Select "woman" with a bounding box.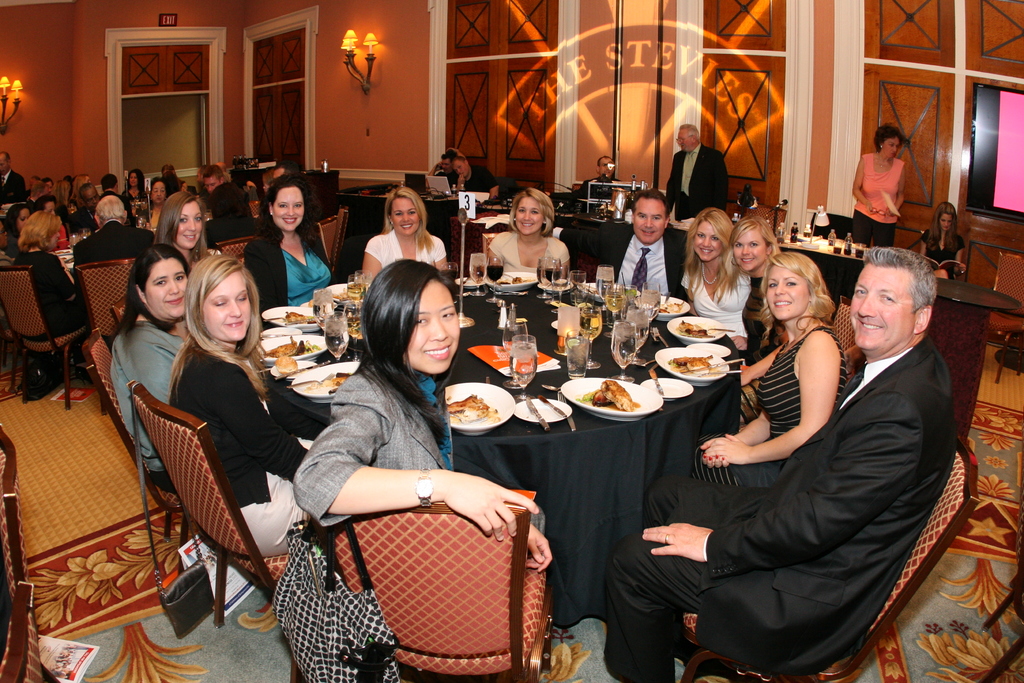
Rect(751, 200, 796, 366).
